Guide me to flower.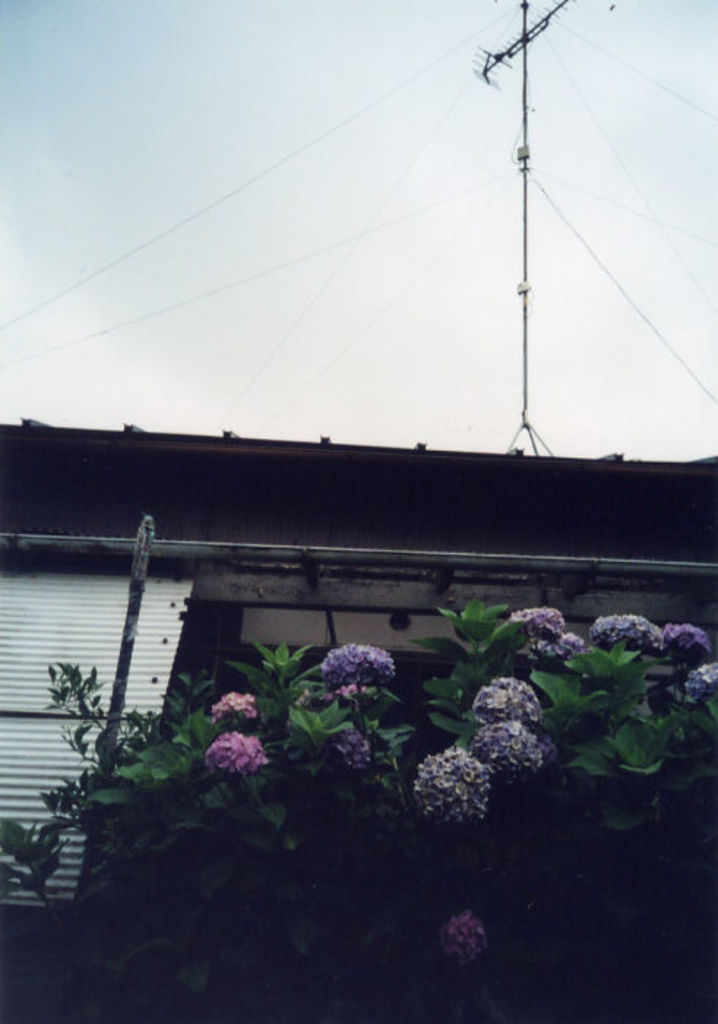
Guidance: 469 685 538 730.
